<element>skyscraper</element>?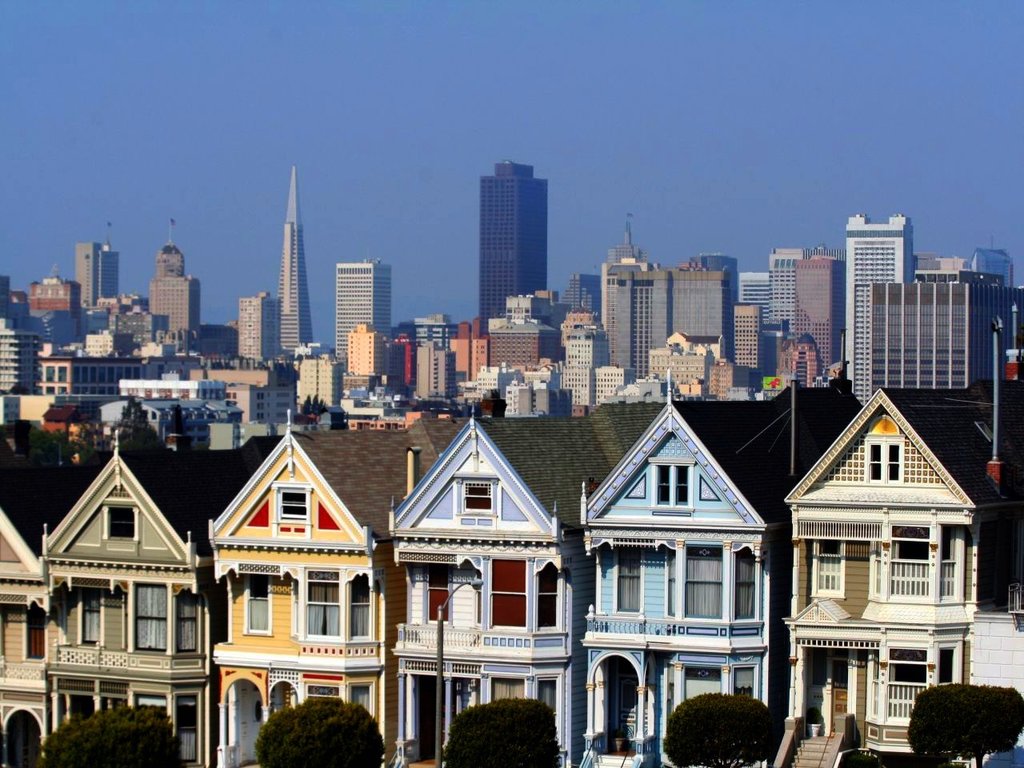
bbox=(454, 149, 565, 335)
